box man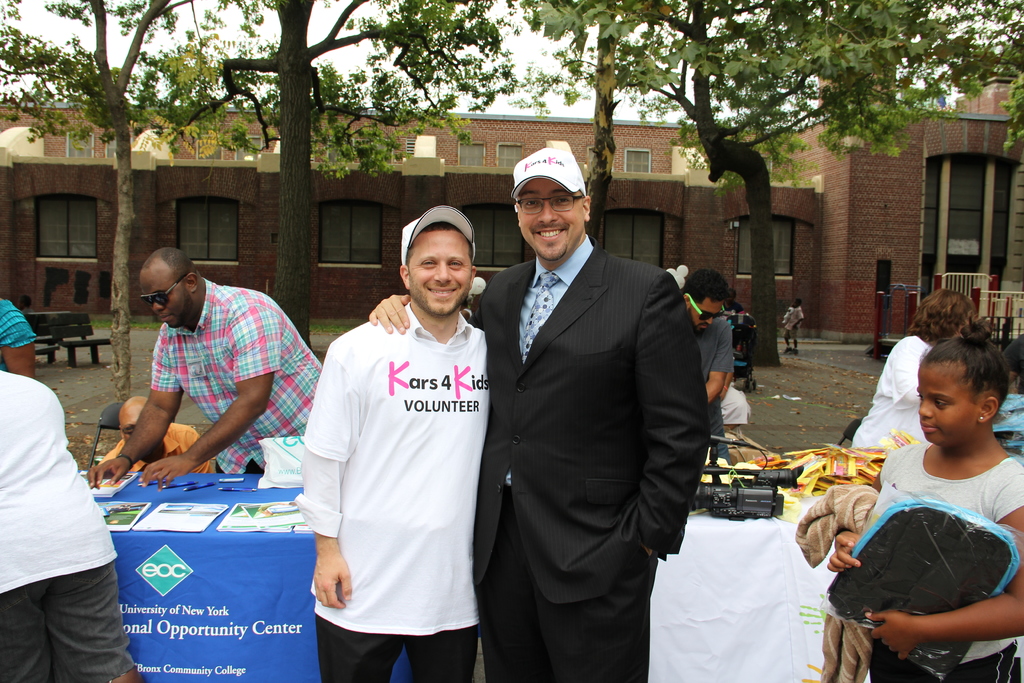
<region>366, 147, 707, 682</region>
